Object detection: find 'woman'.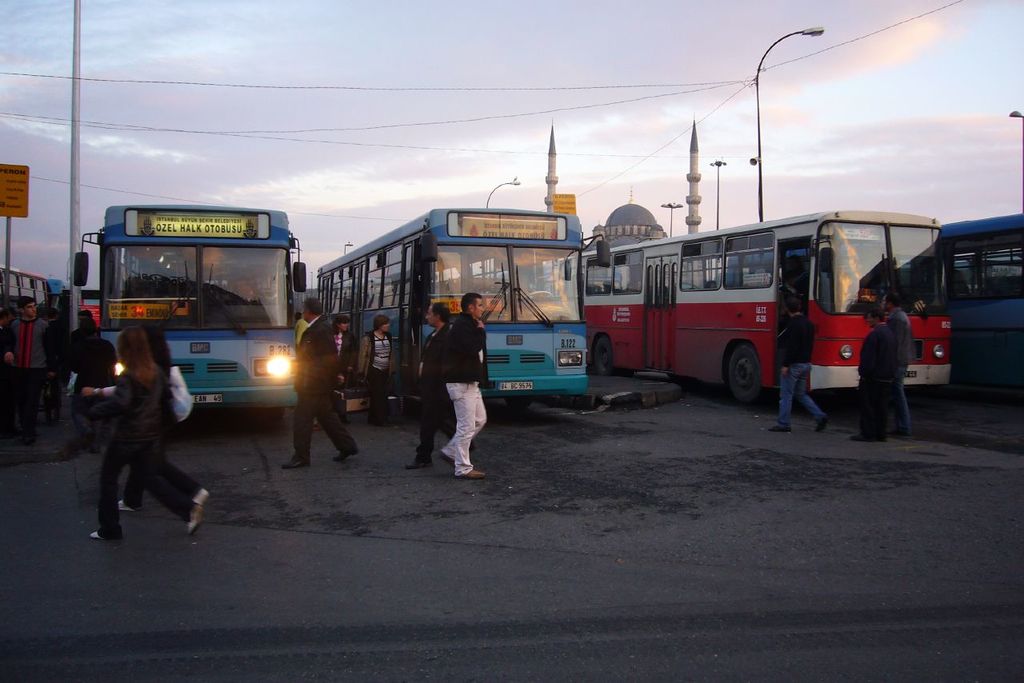
[x1=327, y1=315, x2=356, y2=372].
